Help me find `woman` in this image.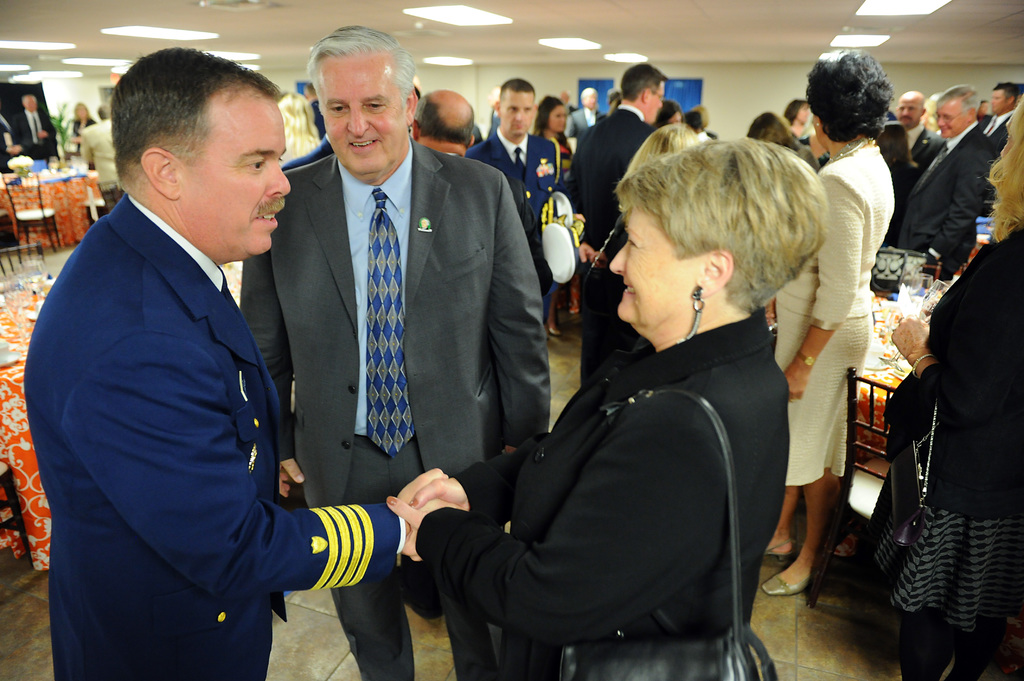
Found it: {"x1": 386, "y1": 137, "x2": 824, "y2": 680}.
